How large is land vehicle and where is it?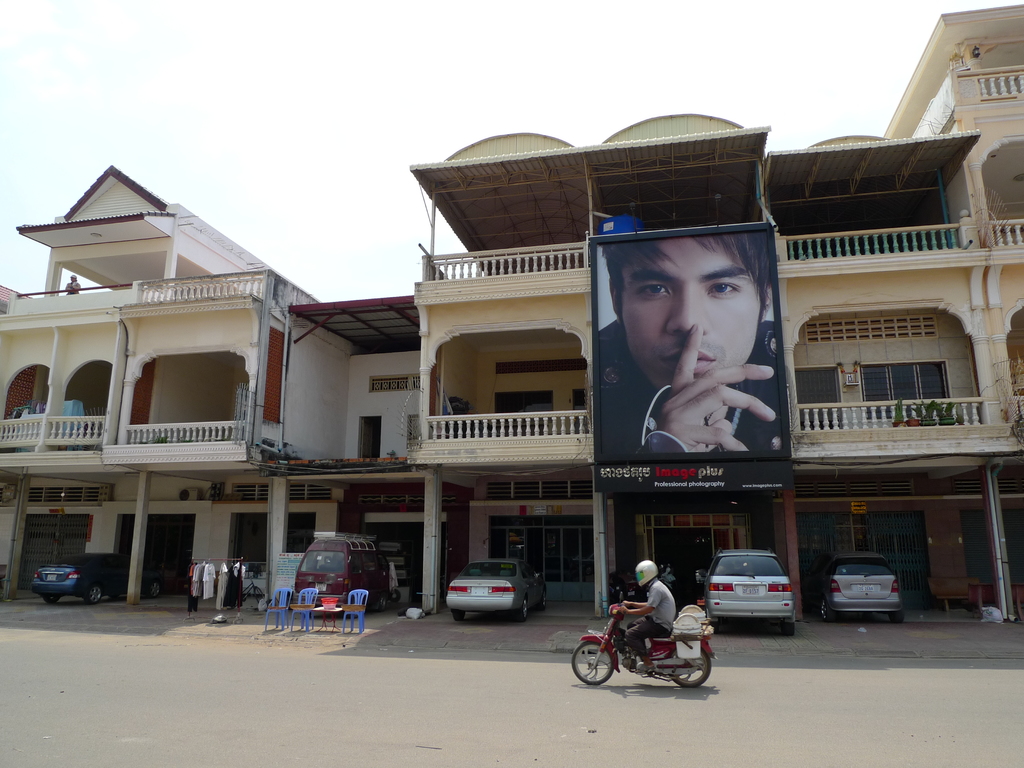
Bounding box: detection(694, 550, 800, 636).
